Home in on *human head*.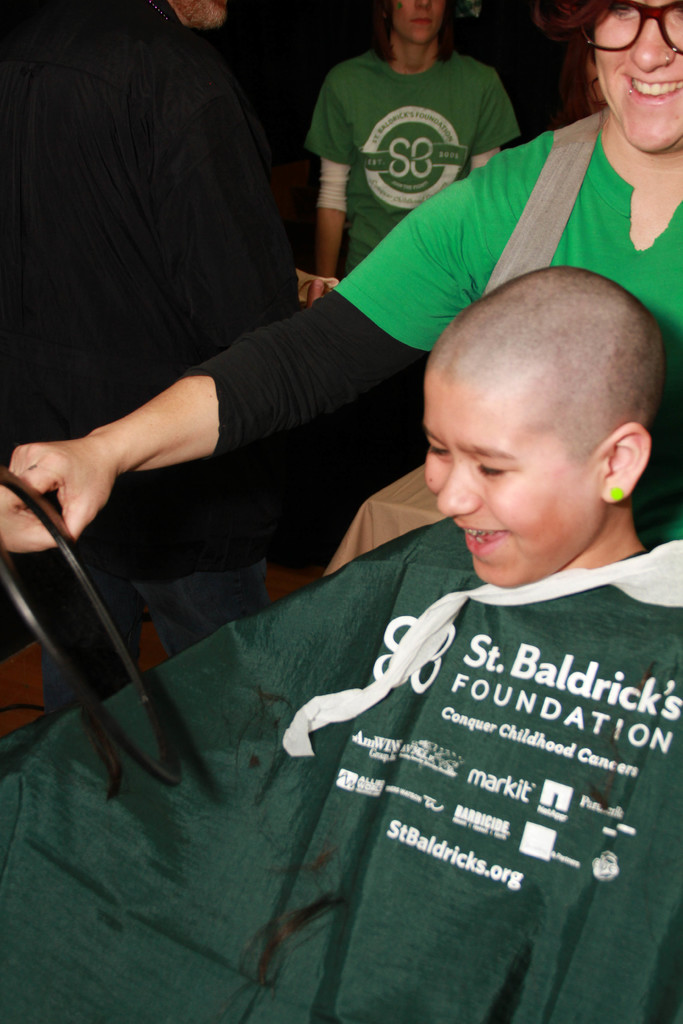
Homed in at 424/260/659/585.
